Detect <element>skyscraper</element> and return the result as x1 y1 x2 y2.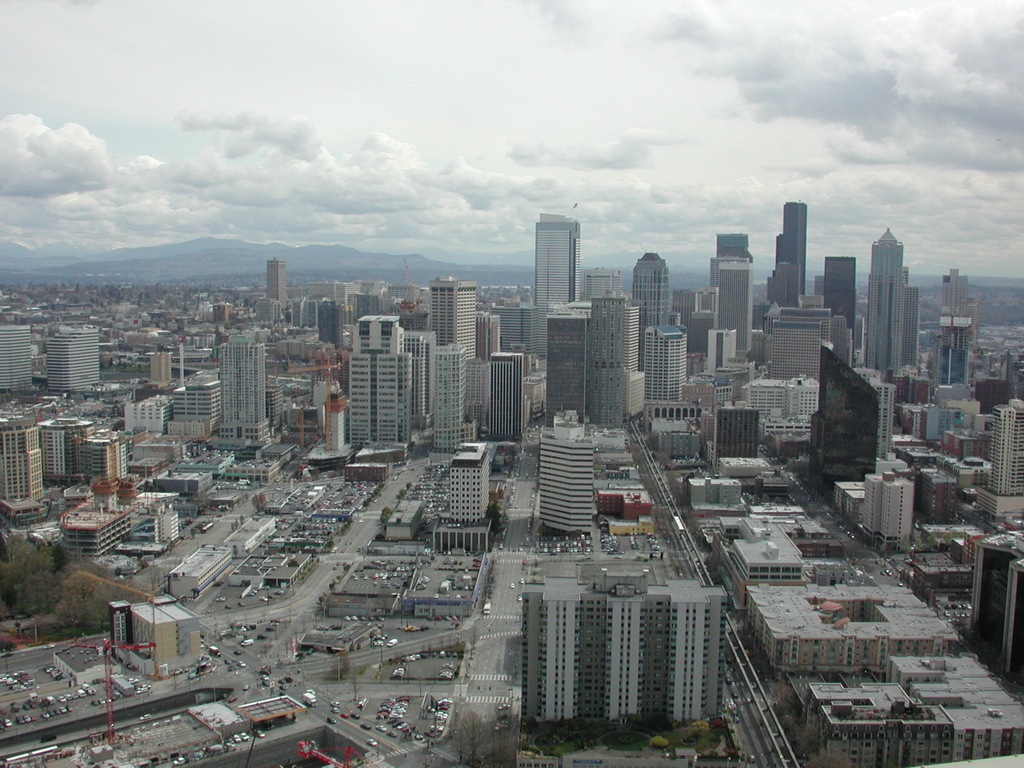
766 198 819 306.
